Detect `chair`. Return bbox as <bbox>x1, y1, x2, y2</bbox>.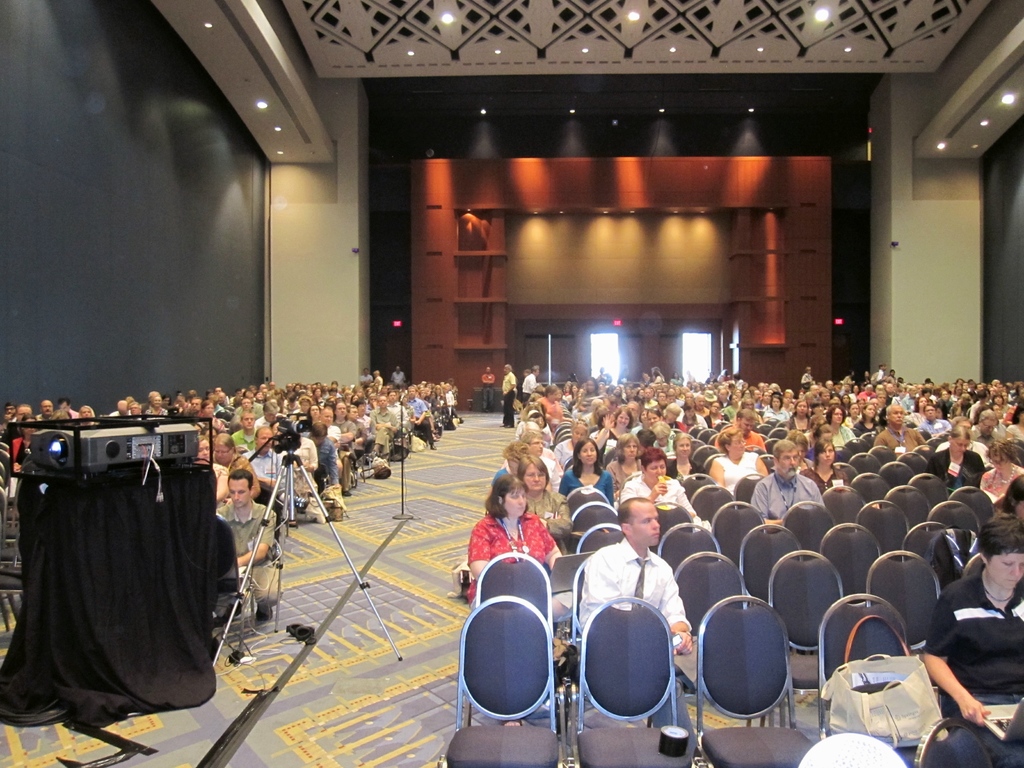
<bbox>655, 497, 694, 547</bbox>.
